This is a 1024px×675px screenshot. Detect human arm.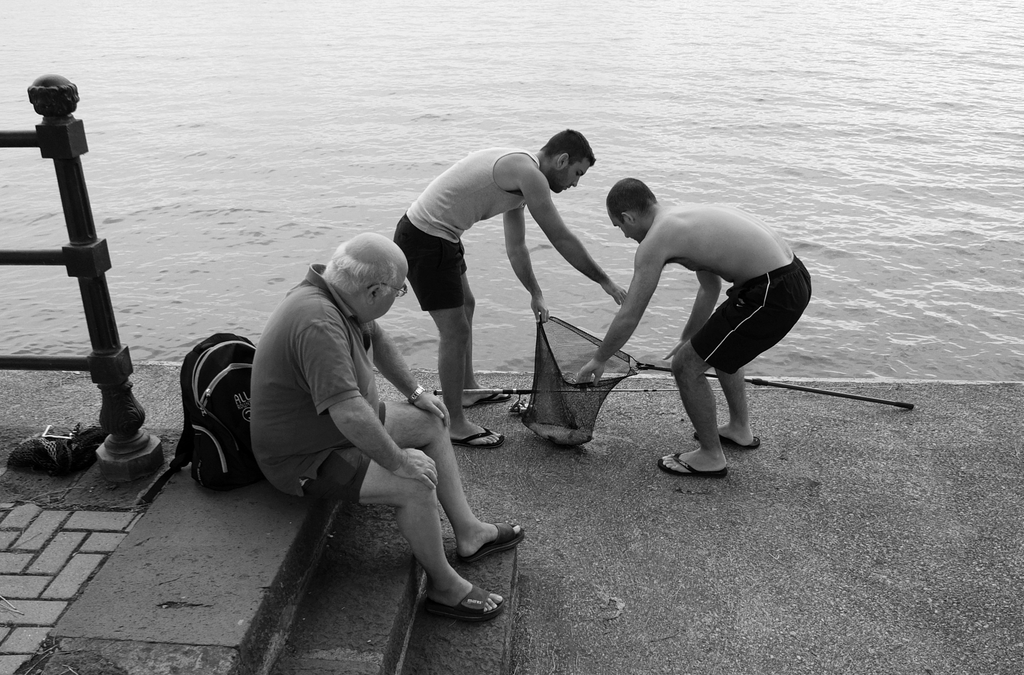
detection(572, 221, 664, 401).
